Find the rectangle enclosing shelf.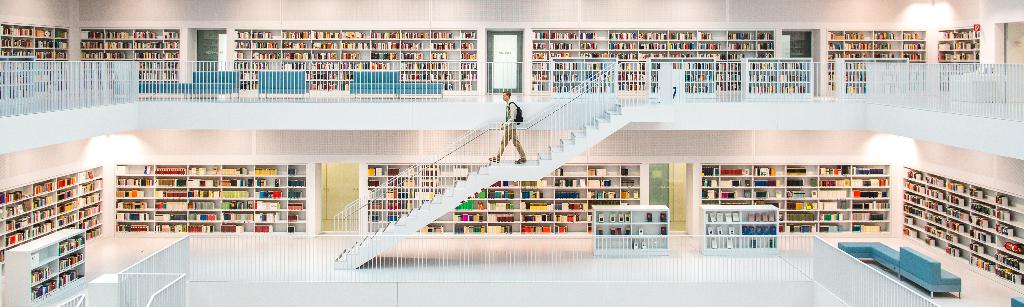
l=124, t=52, r=134, b=61.
